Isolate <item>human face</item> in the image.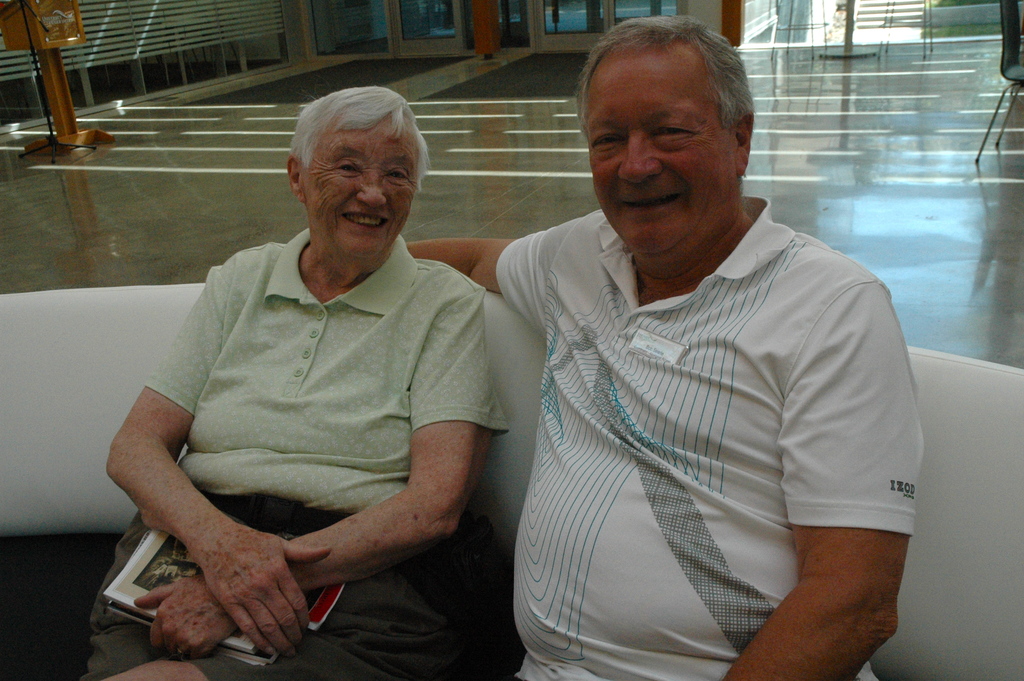
Isolated region: 591, 40, 737, 256.
